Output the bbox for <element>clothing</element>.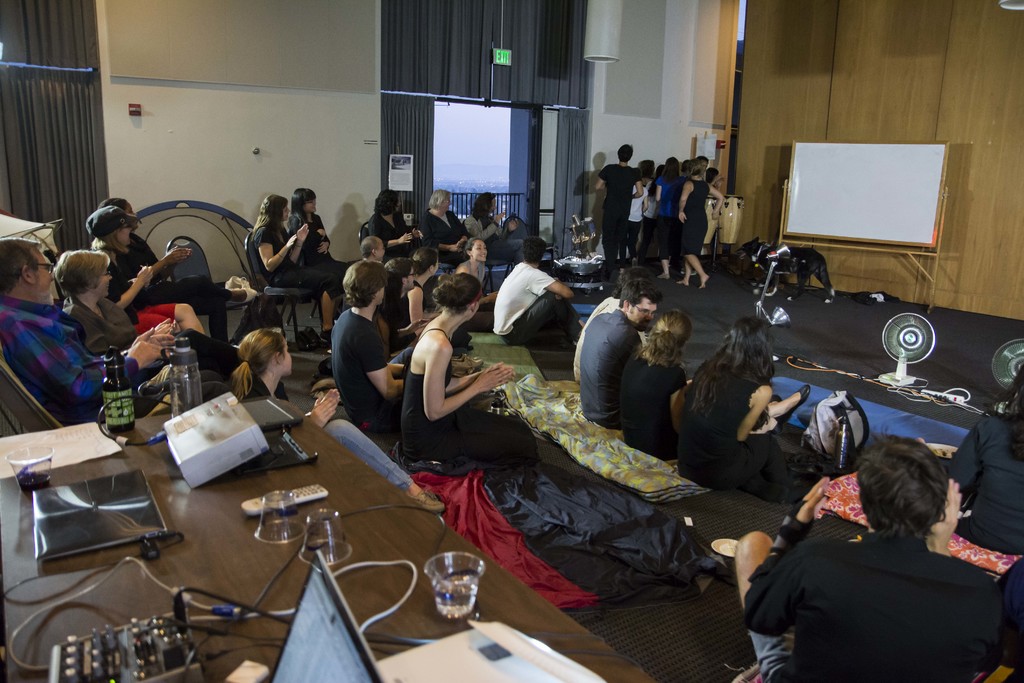
locate(680, 354, 789, 506).
